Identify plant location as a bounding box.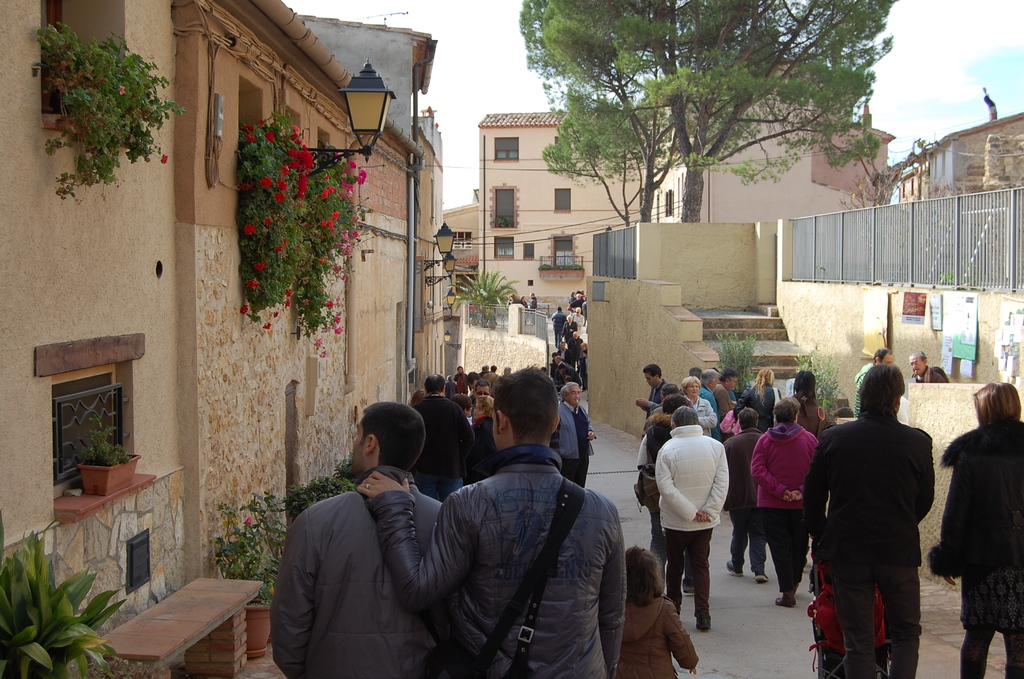
283/468/355/518.
